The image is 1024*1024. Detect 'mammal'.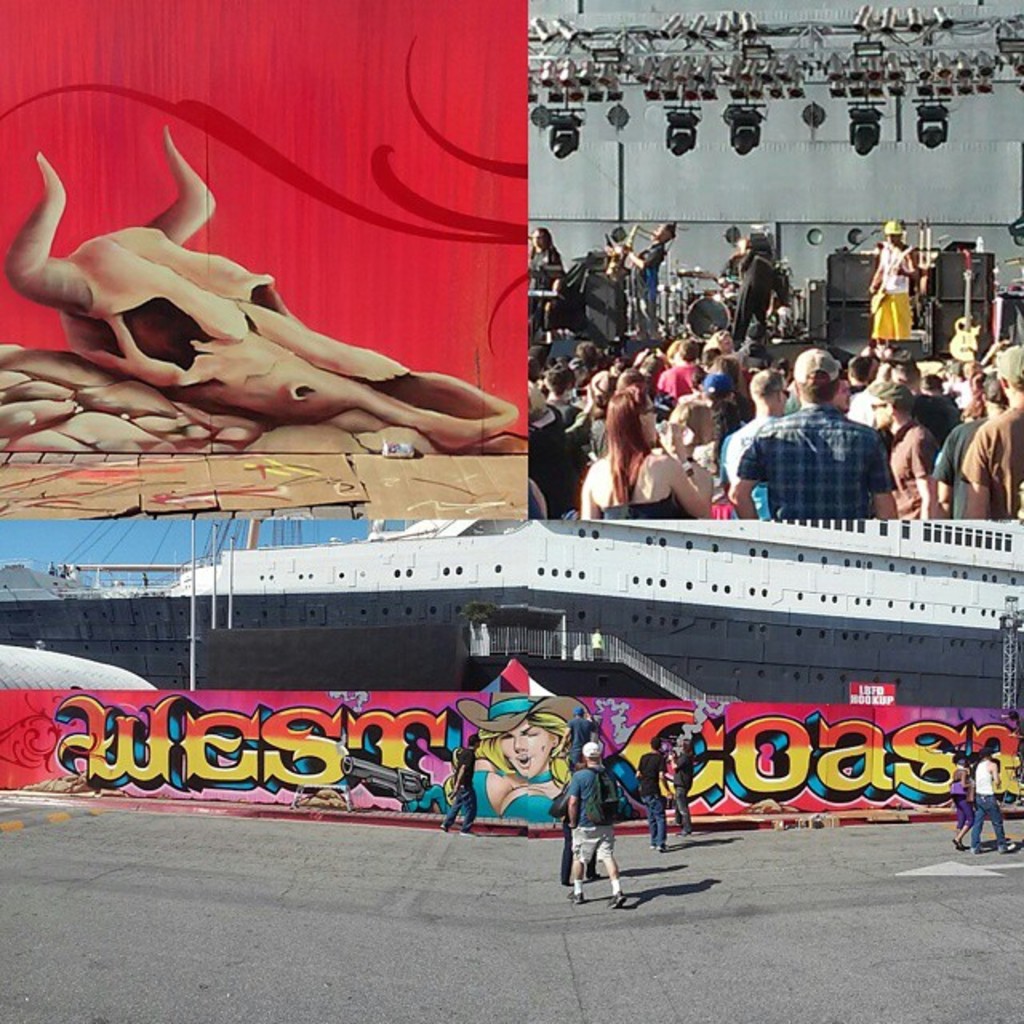
Detection: pyautogui.locateOnScreen(670, 739, 696, 834).
